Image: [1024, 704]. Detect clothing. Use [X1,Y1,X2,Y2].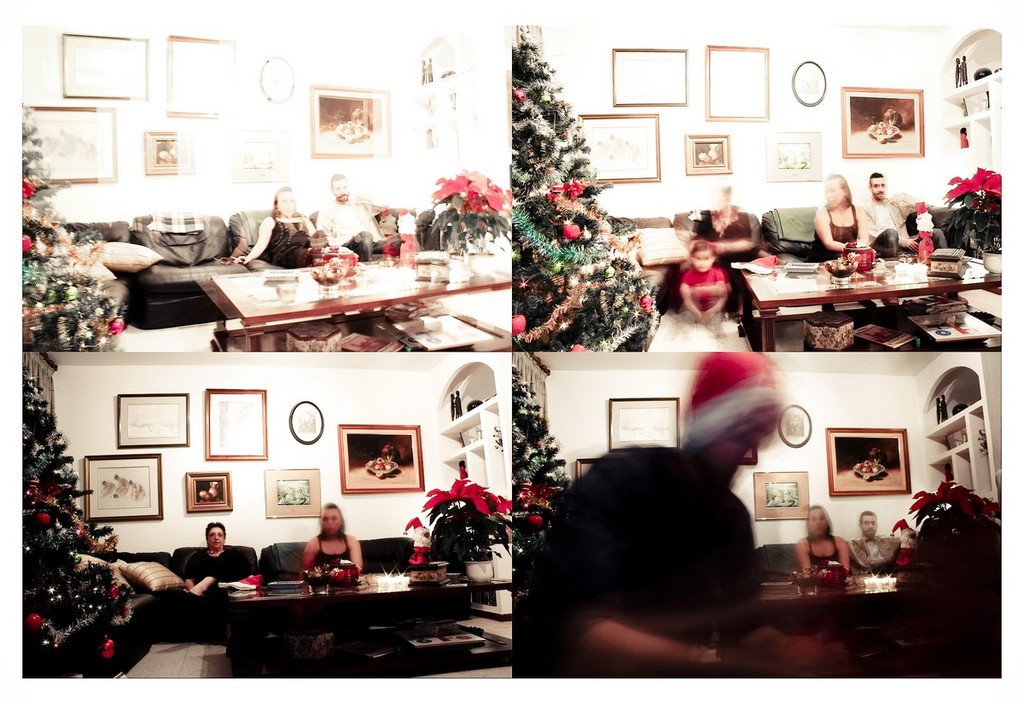
[854,194,949,256].
